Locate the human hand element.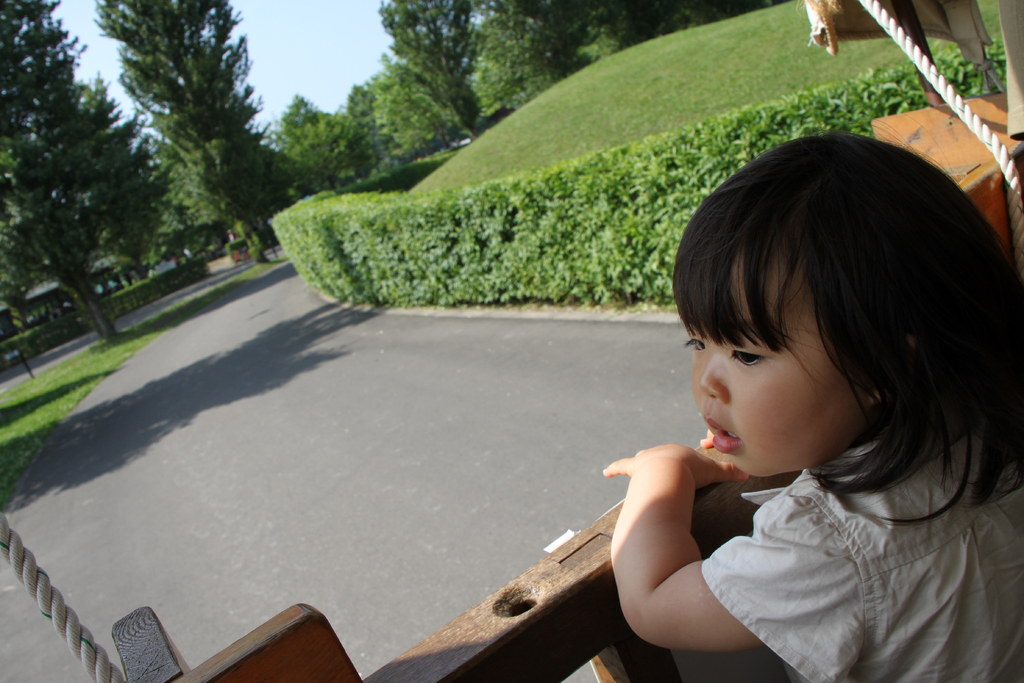
Element bbox: x1=606 y1=435 x2=749 y2=484.
